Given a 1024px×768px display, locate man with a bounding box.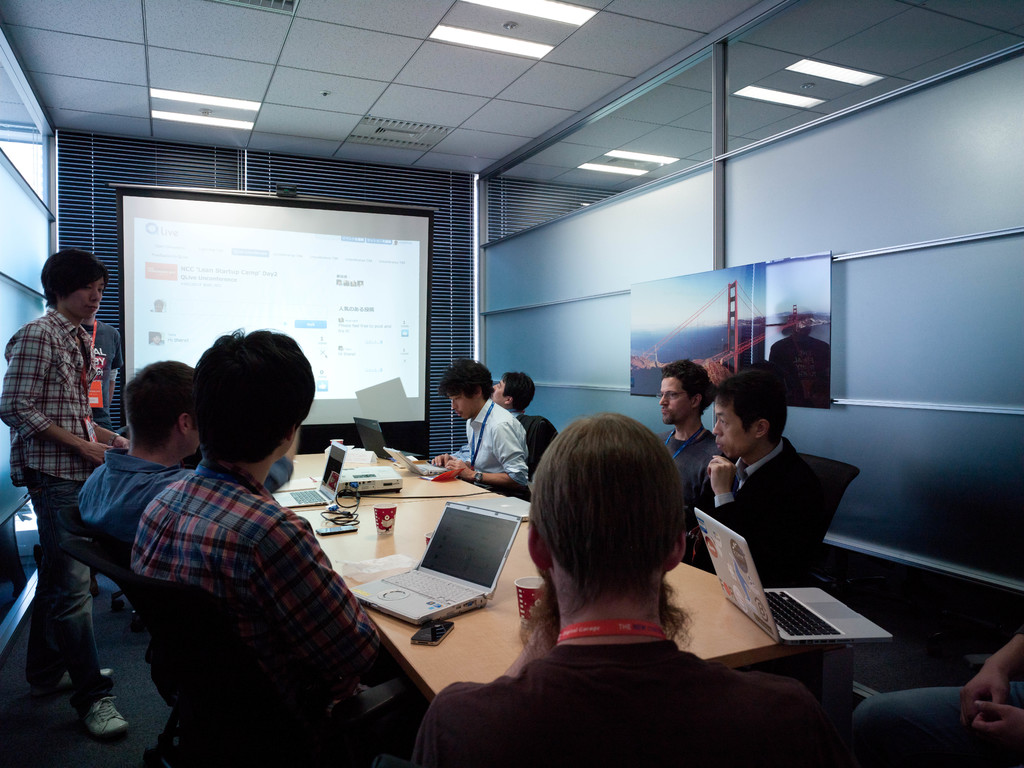
Located: [71,355,207,590].
